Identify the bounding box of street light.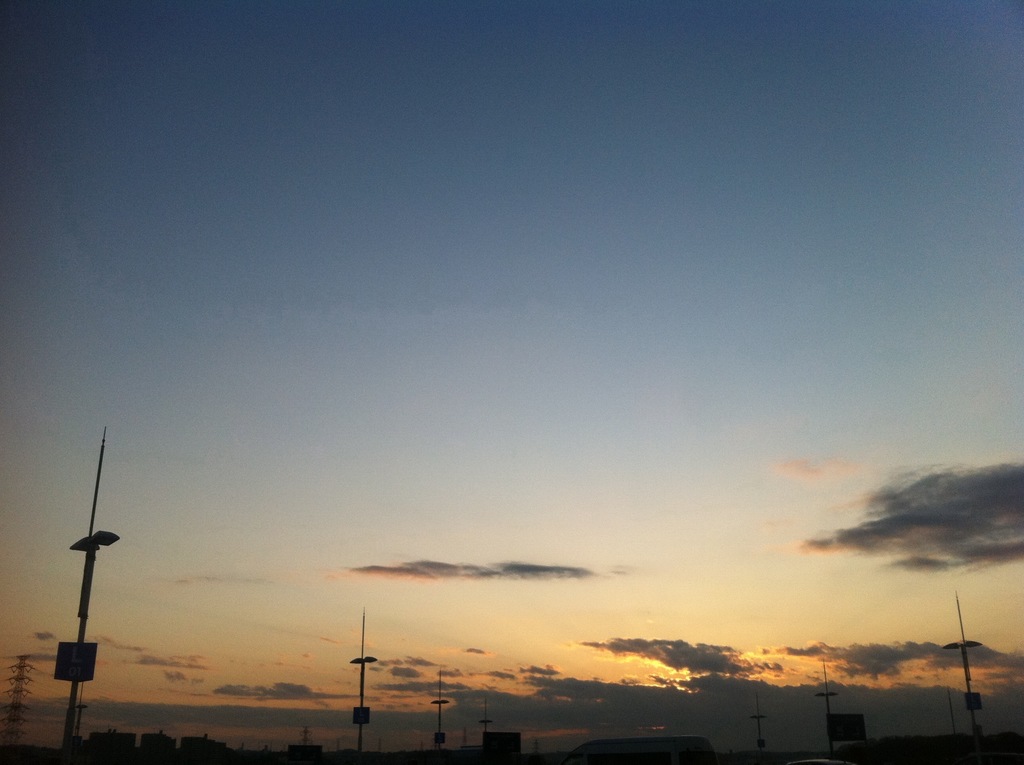
bbox=(479, 697, 493, 749).
